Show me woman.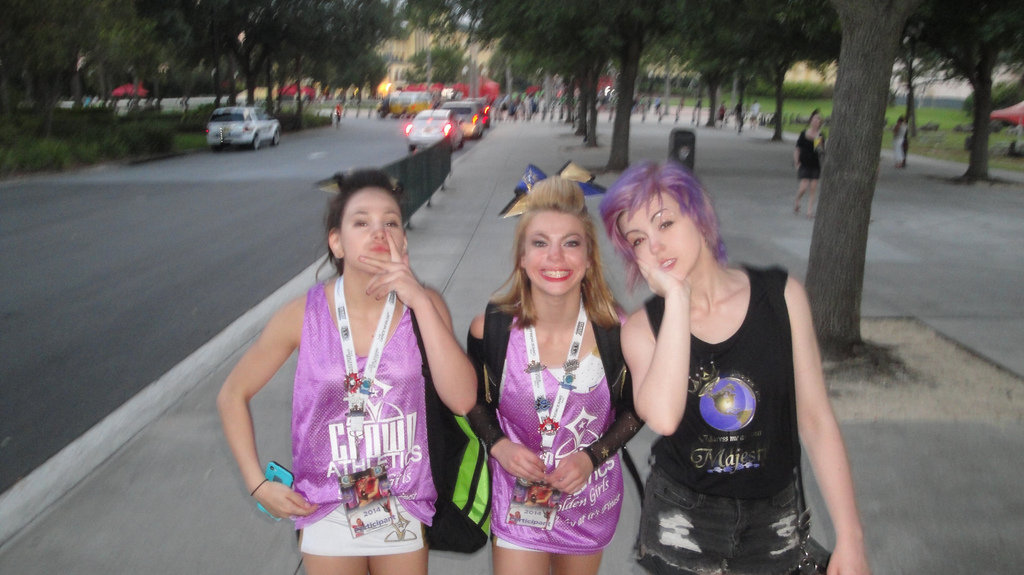
woman is here: 601:150:876:574.
